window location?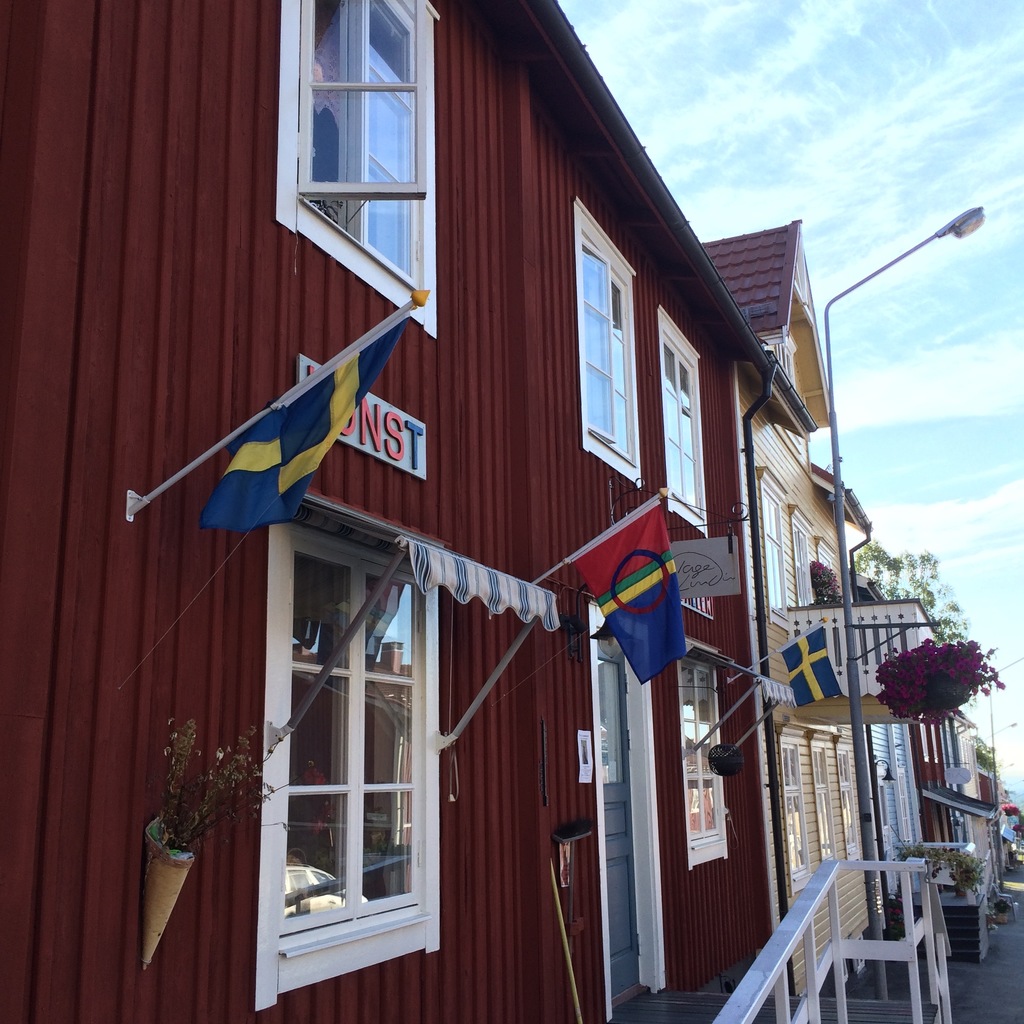
detection(831, 742, 865, 865)
